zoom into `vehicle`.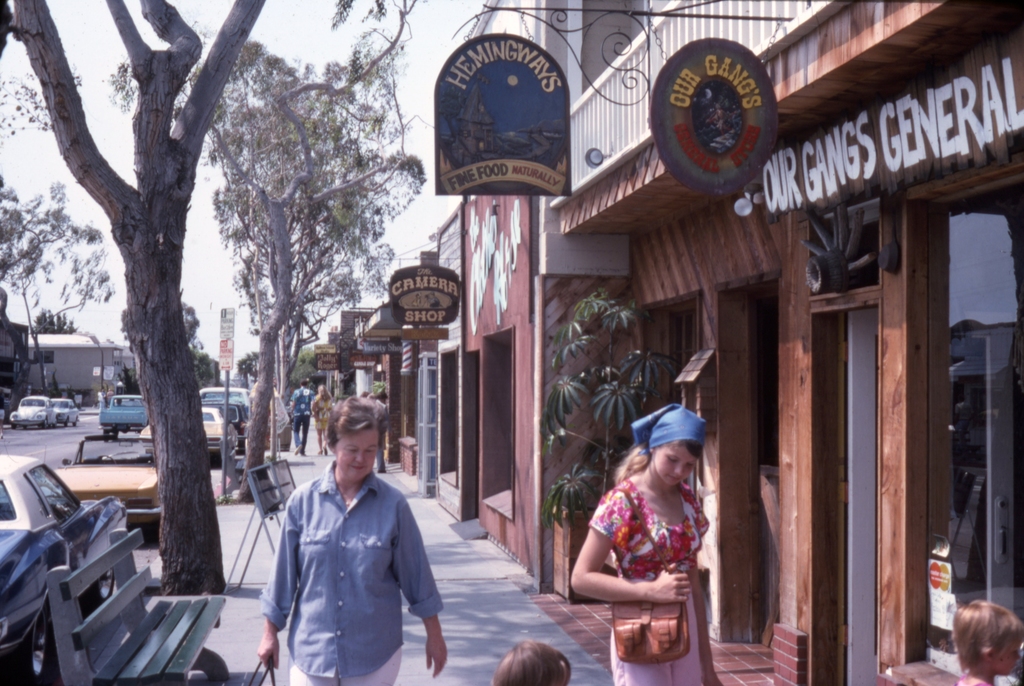
Zoom target: box(50, 401, 79, 427).
